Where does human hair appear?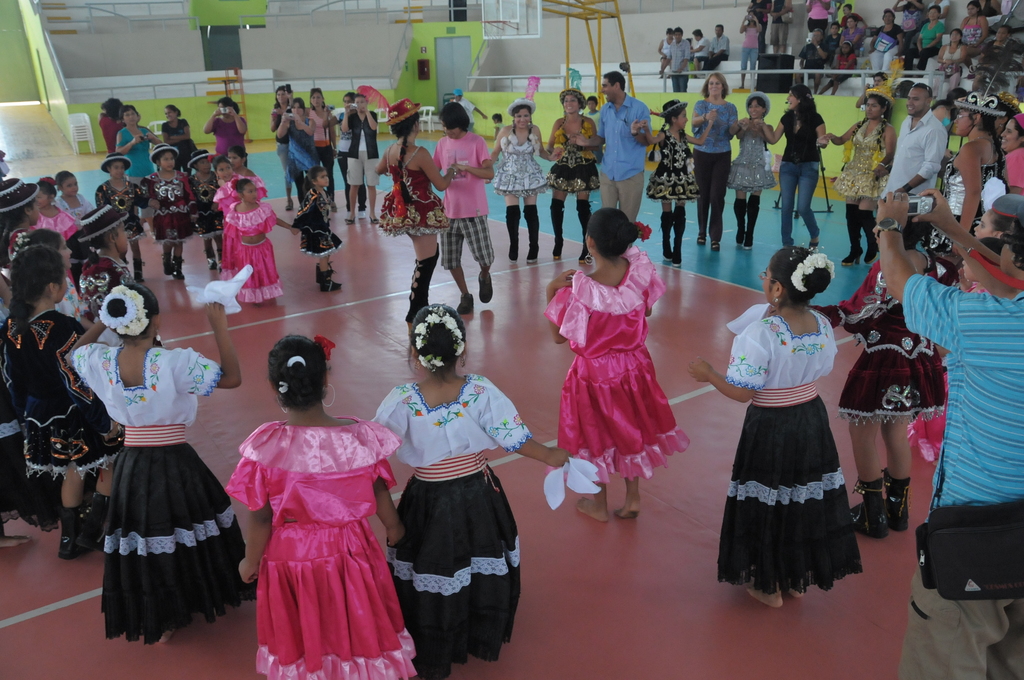
Appears at l=274, t=85, r=286, b=108.
